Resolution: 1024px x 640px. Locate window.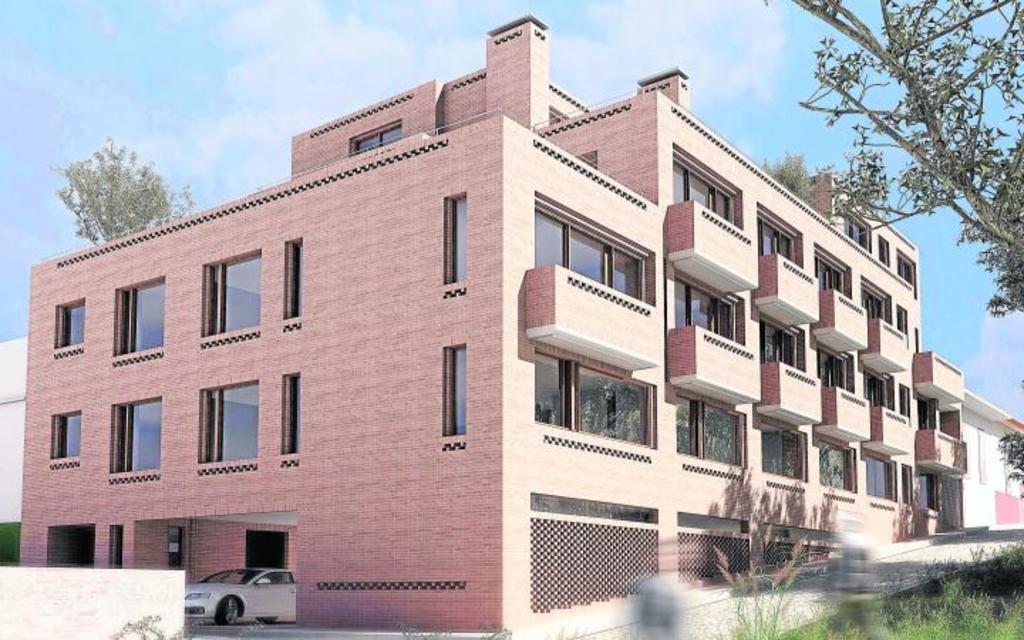
locate(922, 471, 942, 506).
